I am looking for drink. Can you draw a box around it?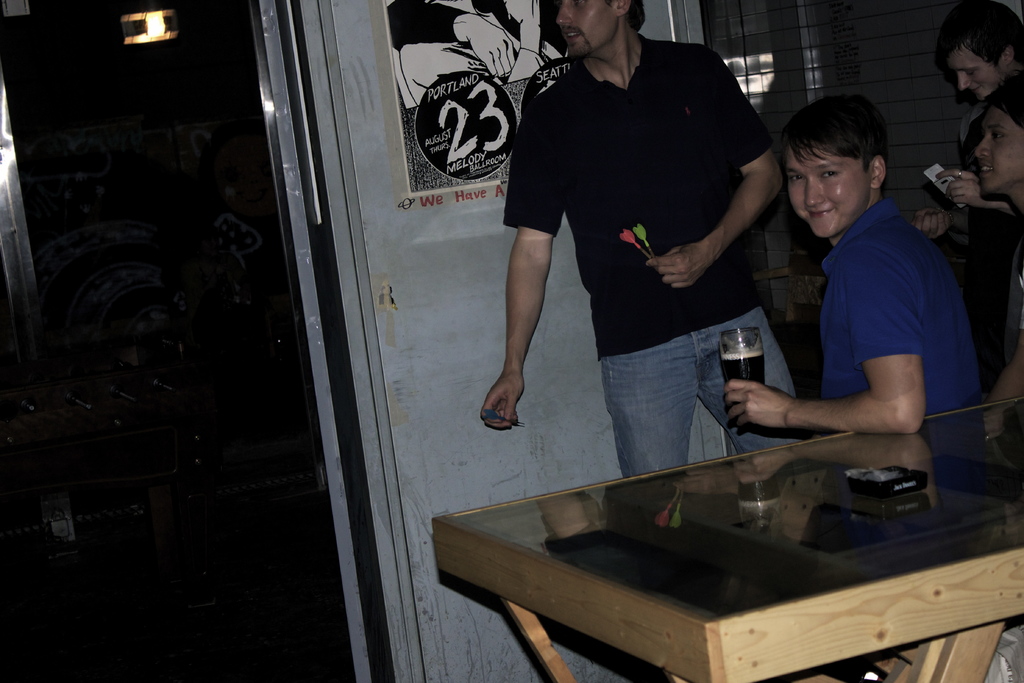
Sure, the bounding box is l=717, t=347, r=765, b=384.
